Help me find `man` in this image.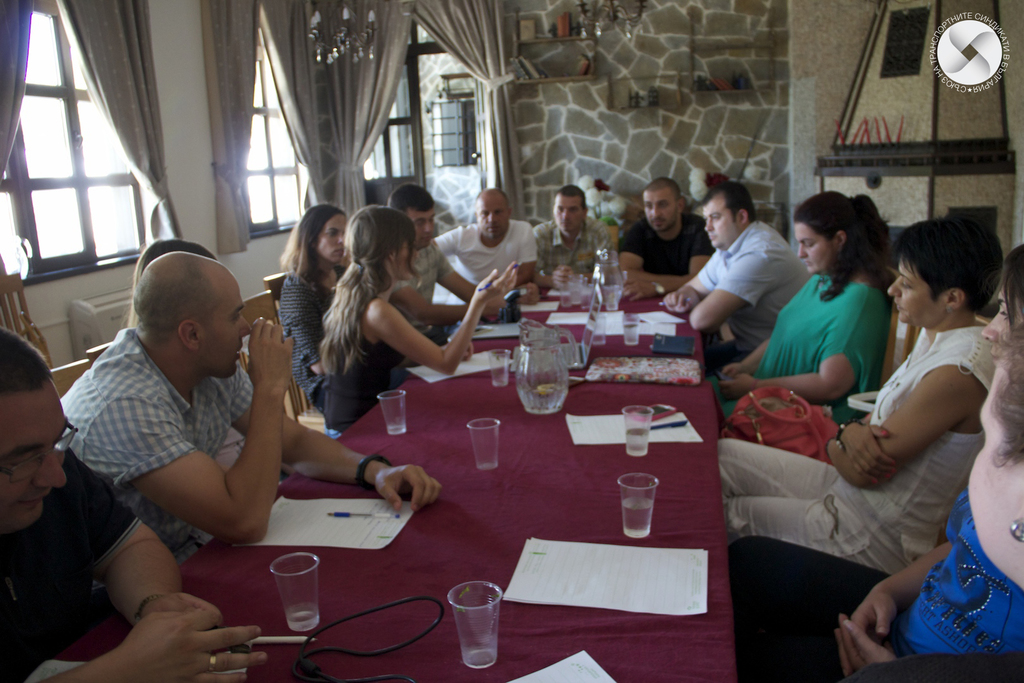
Found it: {"left": 389, "top": 183, "right": 500, "bottom": 328}.
